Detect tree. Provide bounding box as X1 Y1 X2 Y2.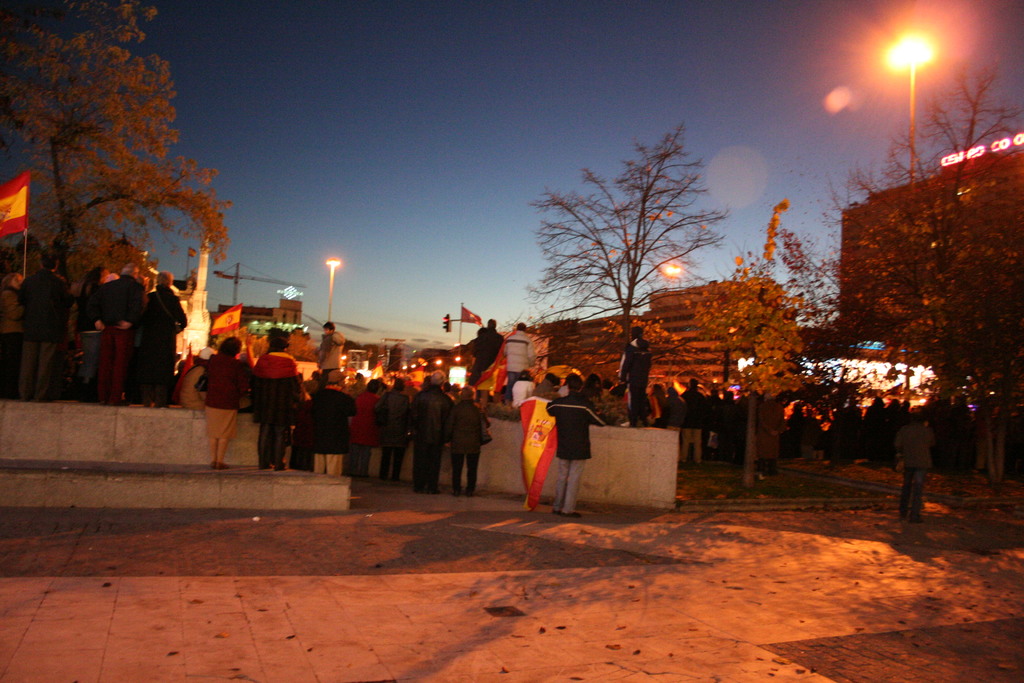
692 46 1023 525.
